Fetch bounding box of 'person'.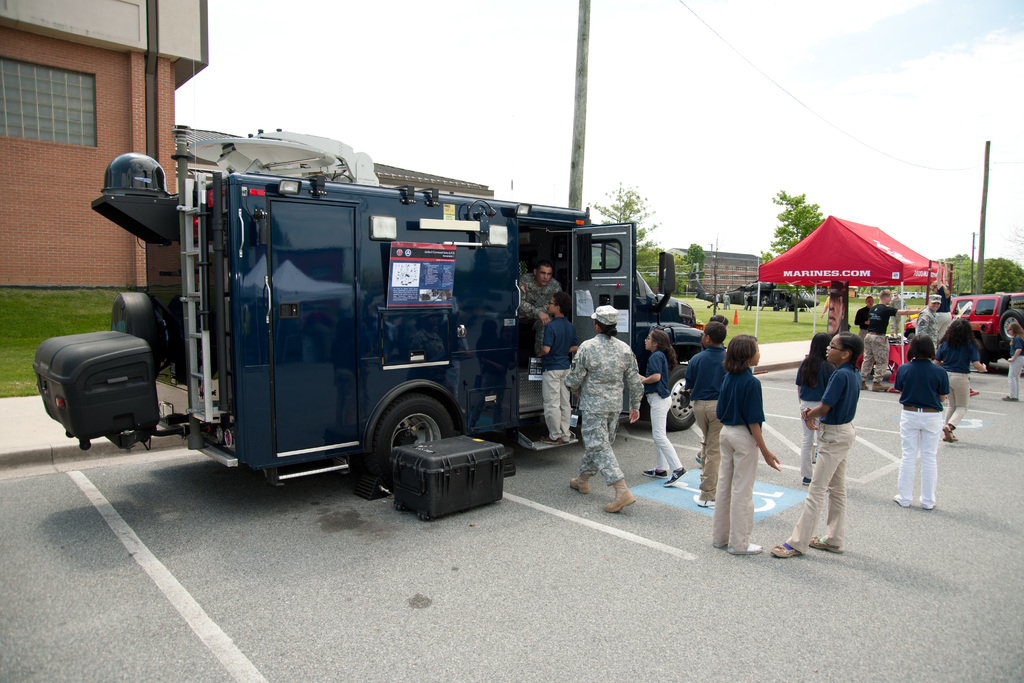
Bbox: 931 316 986 438.
